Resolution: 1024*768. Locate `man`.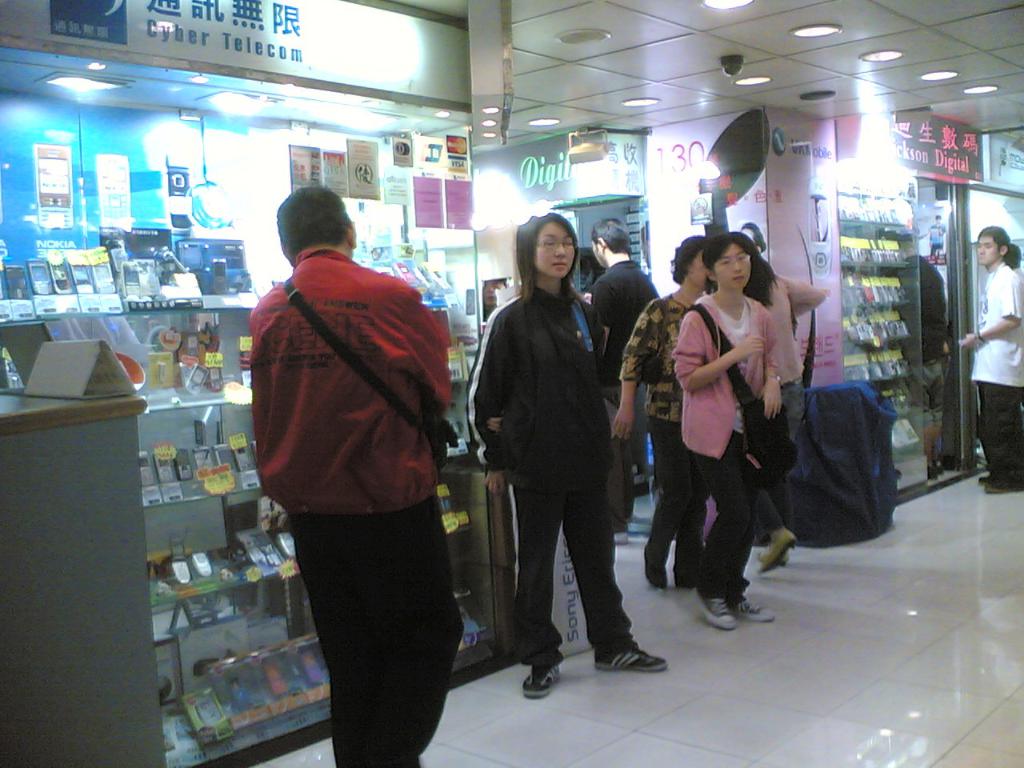
{"left": 236, "top": 182, "right": 481, "bottom": 750}.
